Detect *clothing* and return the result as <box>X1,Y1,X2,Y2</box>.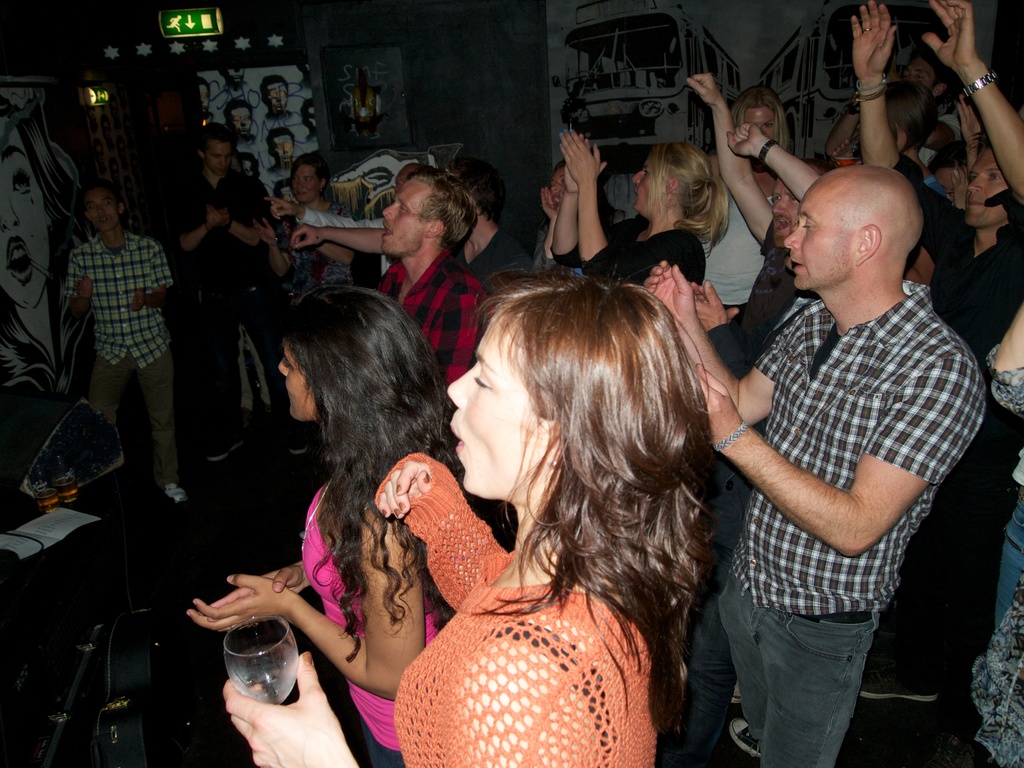
<box>895,150,1023,692</box>.
